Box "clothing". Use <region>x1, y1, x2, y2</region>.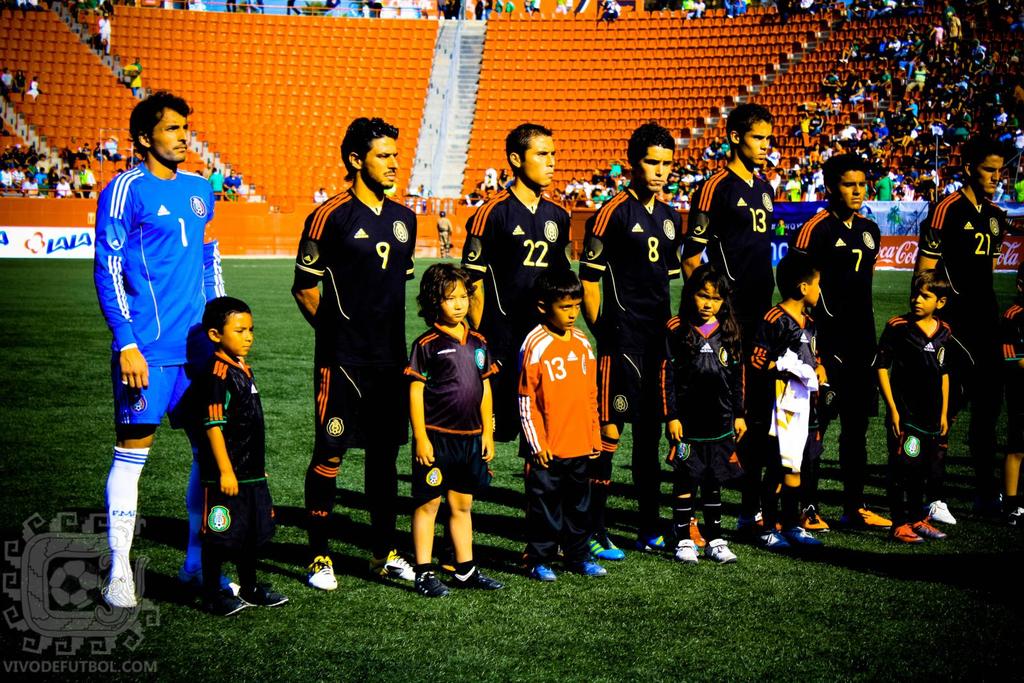
<region>468, 177, 575, 448</region>.
